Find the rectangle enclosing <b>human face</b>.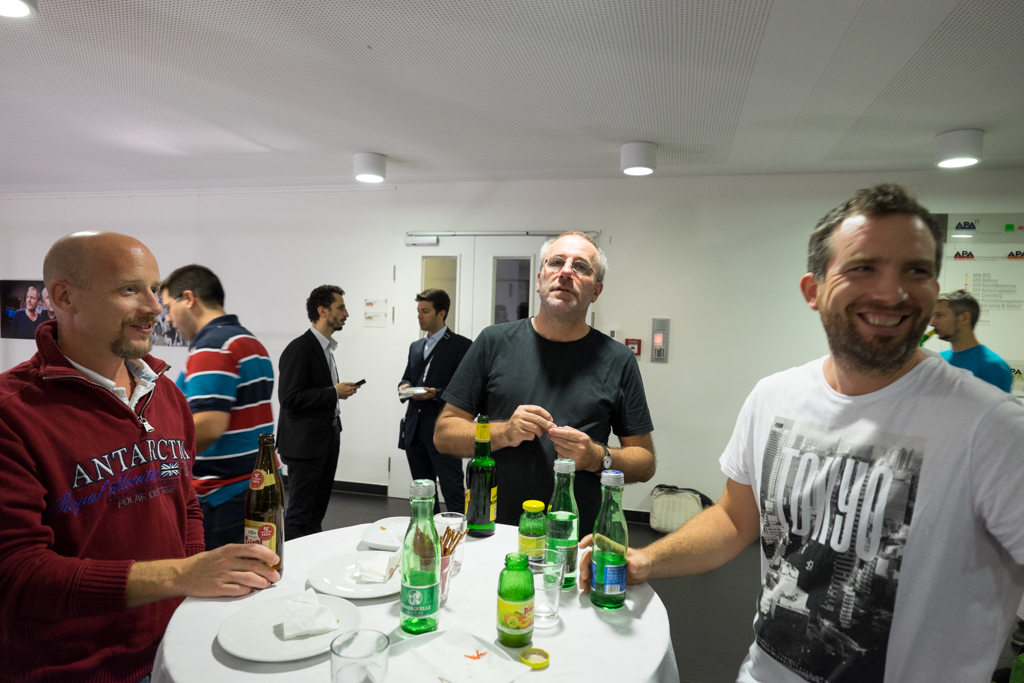
537:235:601:317.
